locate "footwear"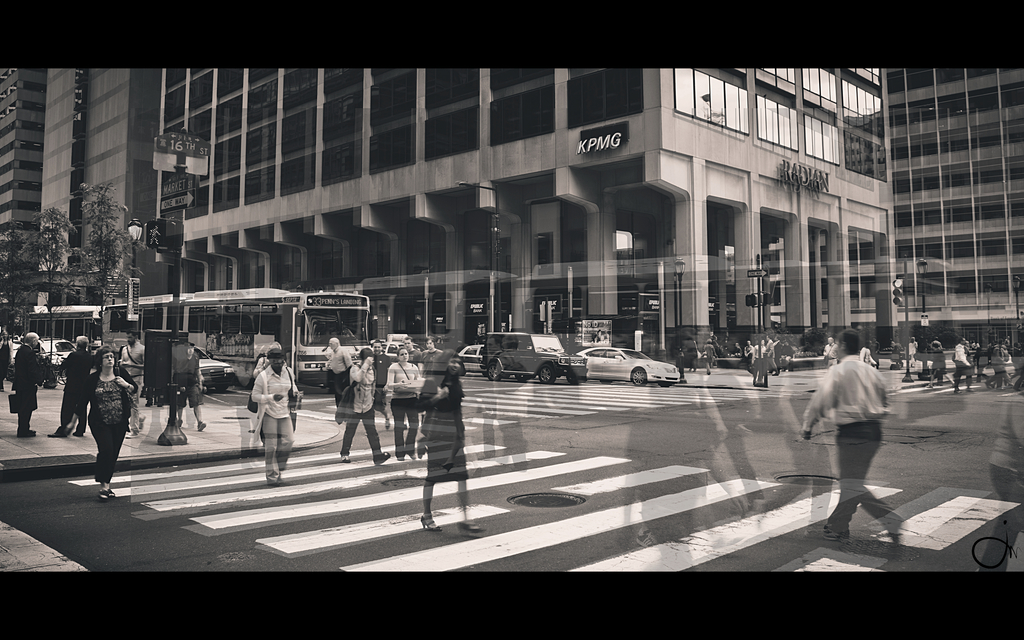
bbox=(417, 512, 441, 536)
